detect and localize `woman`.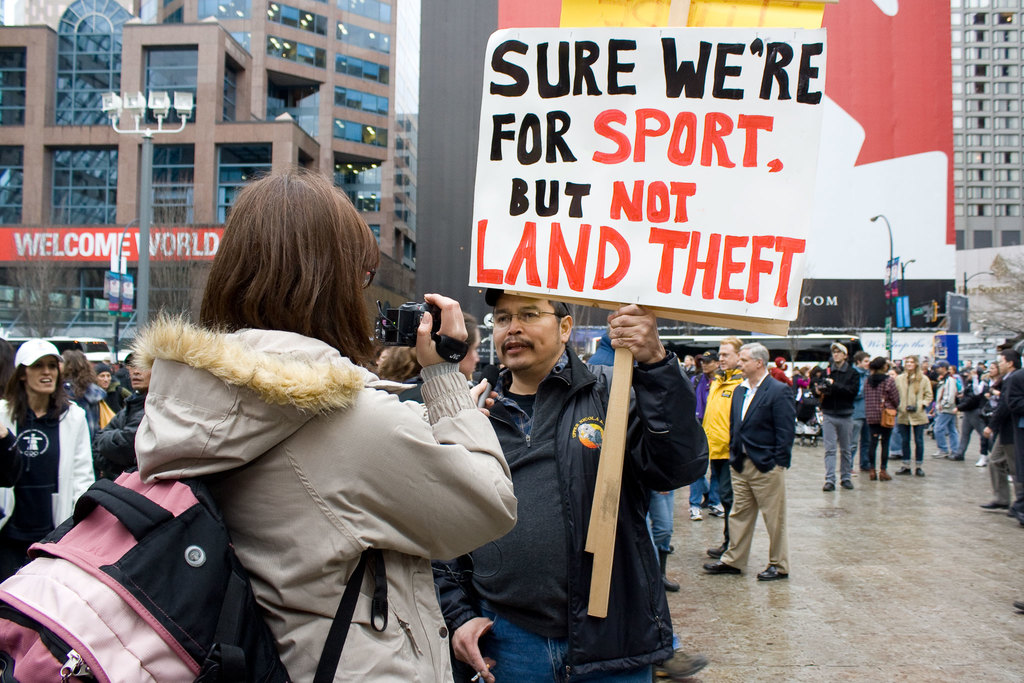
Localized at {"left": 787, "top": 361, "right": 812, "bottom": 388}.
